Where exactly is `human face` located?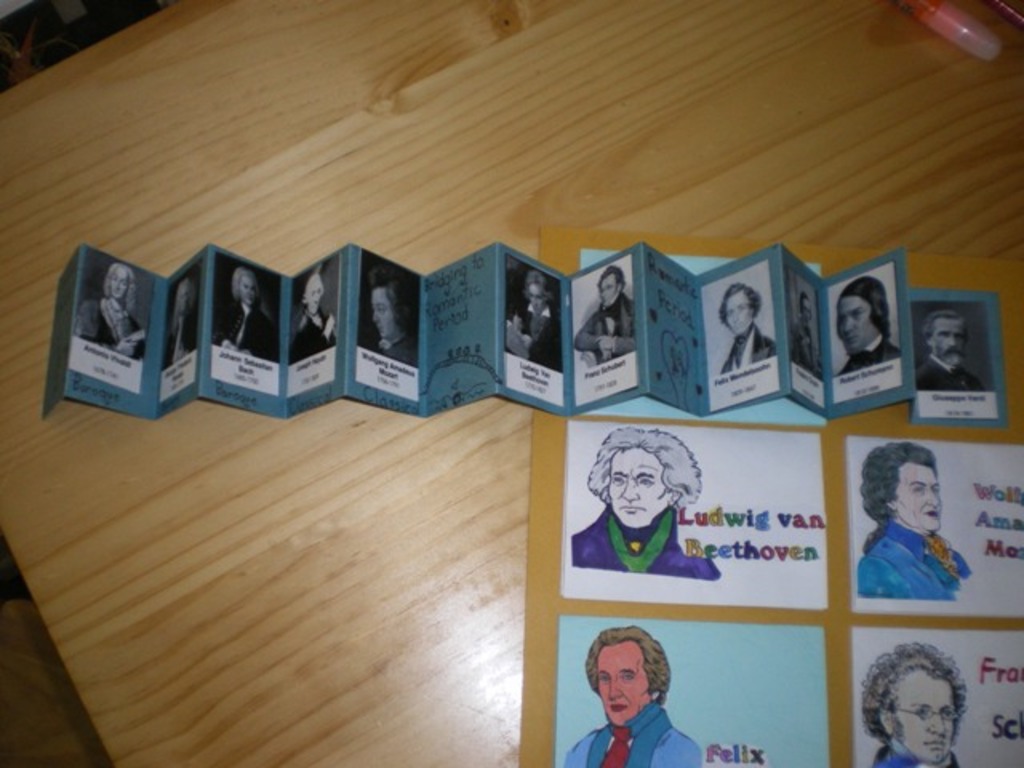
Its bounding box is left=597, top=274, right=619, bottom=309.
